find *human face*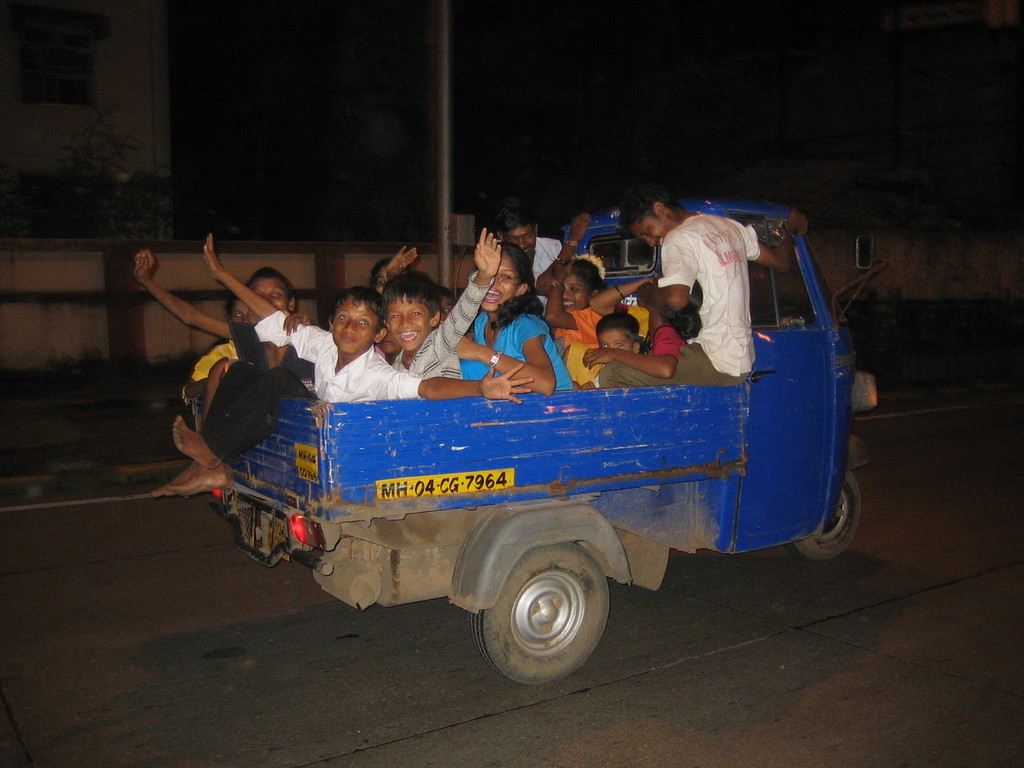
[383, 292, 427, 349]
